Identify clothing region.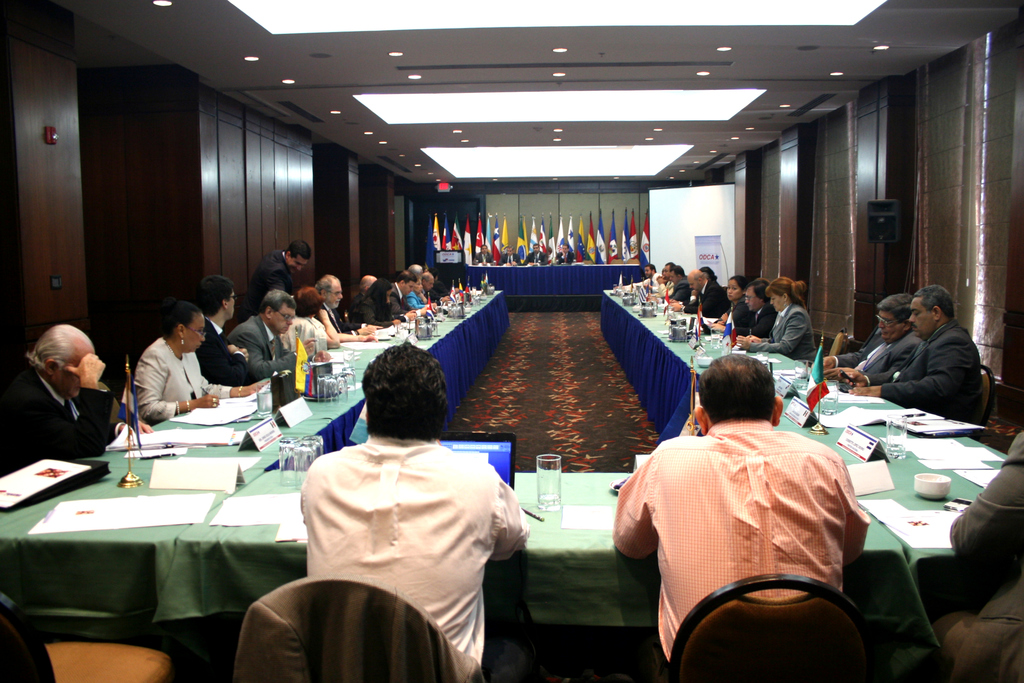
Region: x1=624 y1=397 x2=885 y2=655.
